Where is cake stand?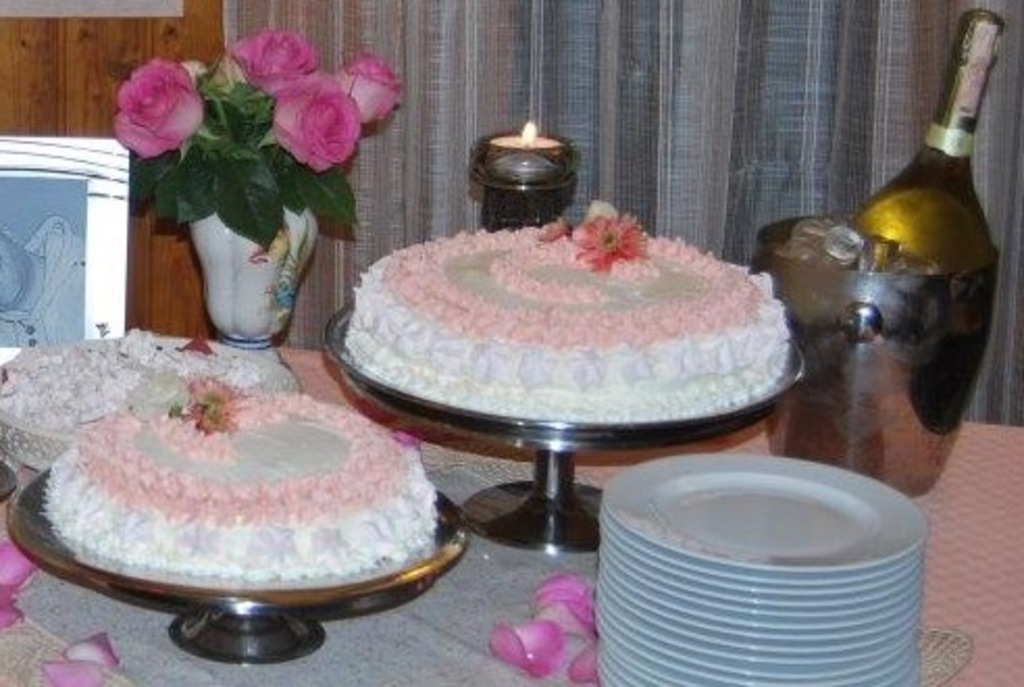
x1=321 y1=287 x2=808 y2=550.
